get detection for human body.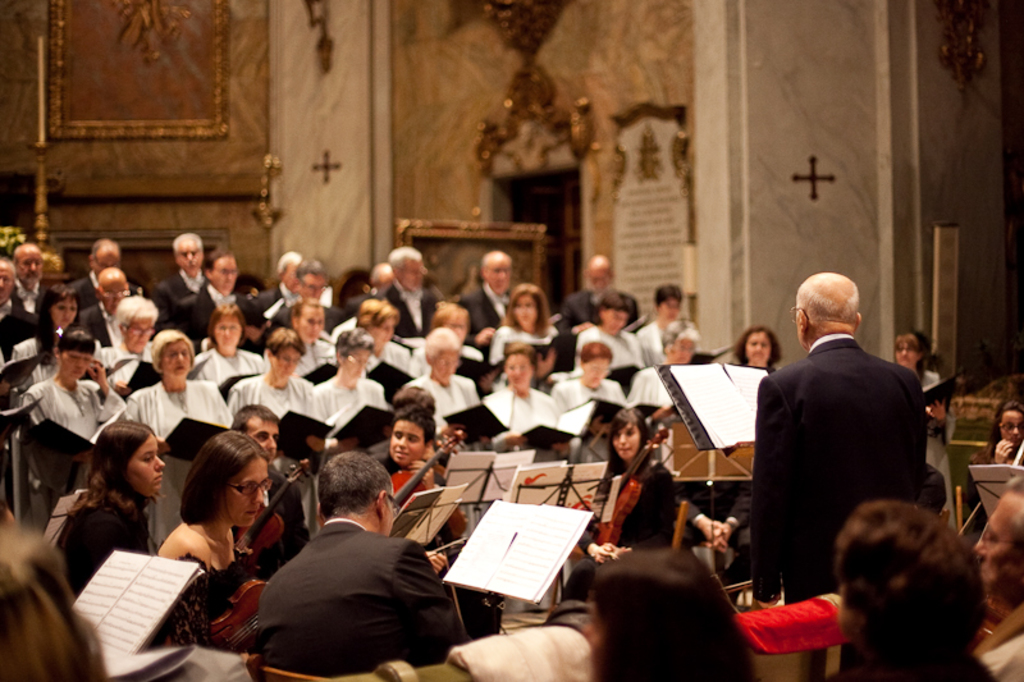
Detection: 102, 290, 156, 392.
